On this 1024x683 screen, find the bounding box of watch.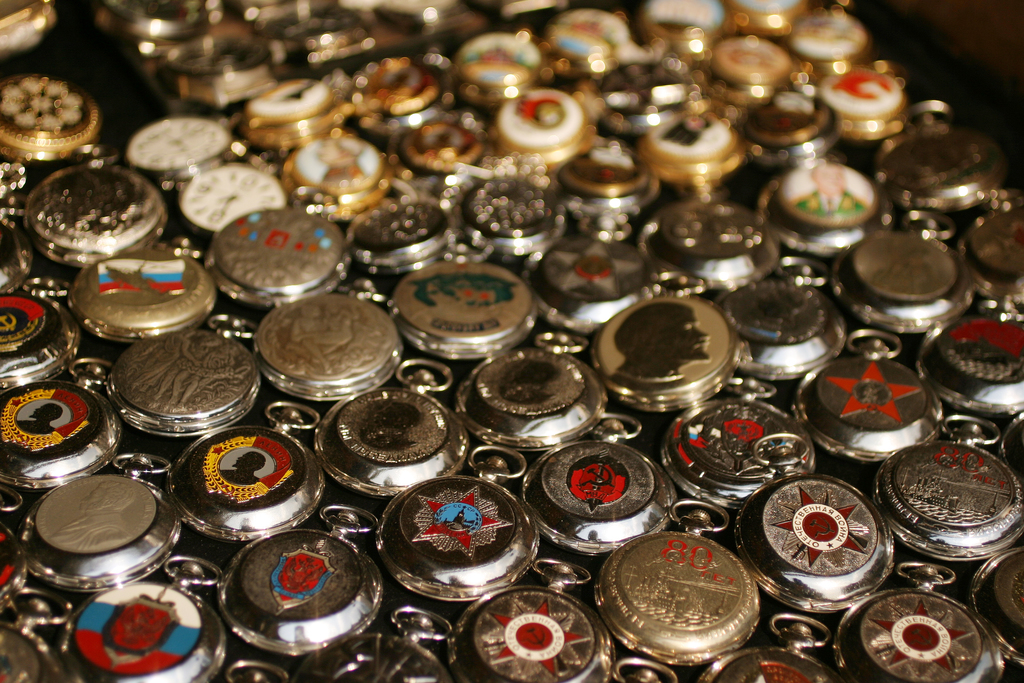
Bounding box: BBox(308, 352, 470, 507).
